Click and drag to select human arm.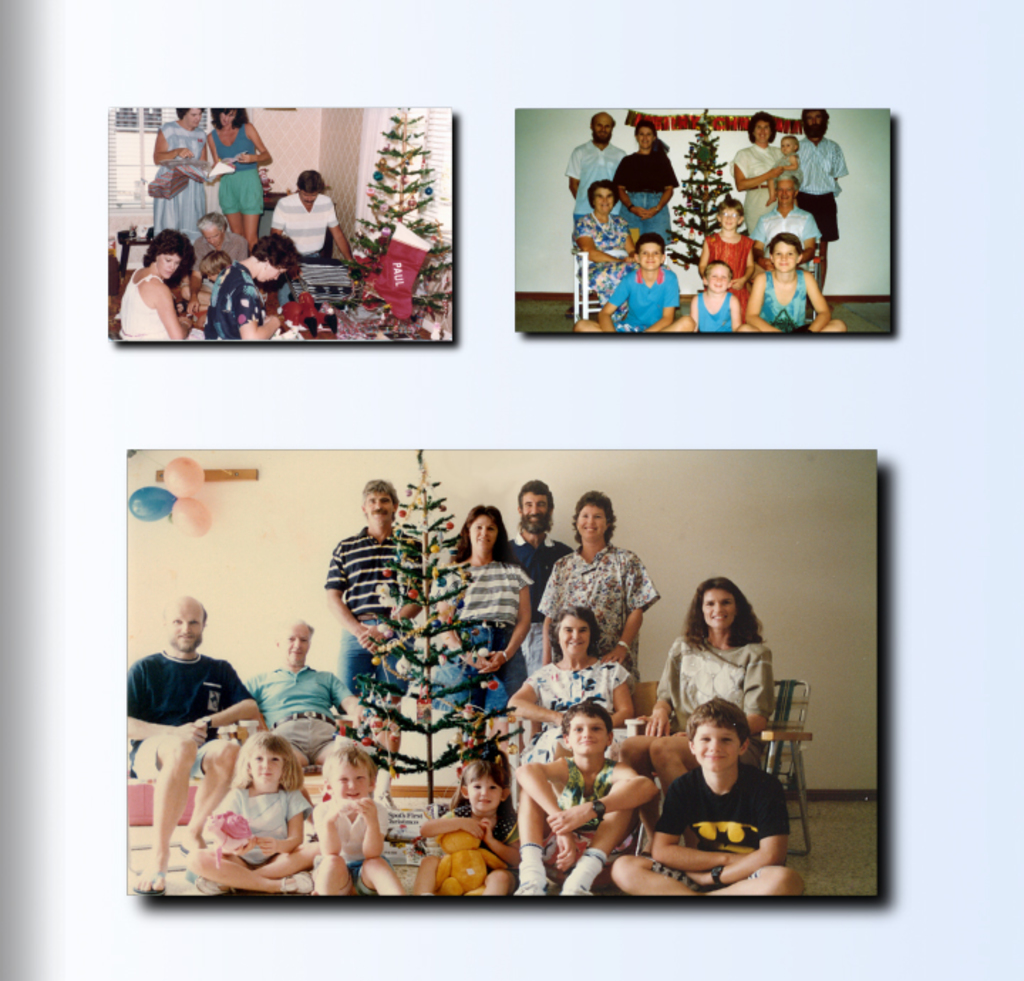
Selection: 646, 638, 681, 727.
